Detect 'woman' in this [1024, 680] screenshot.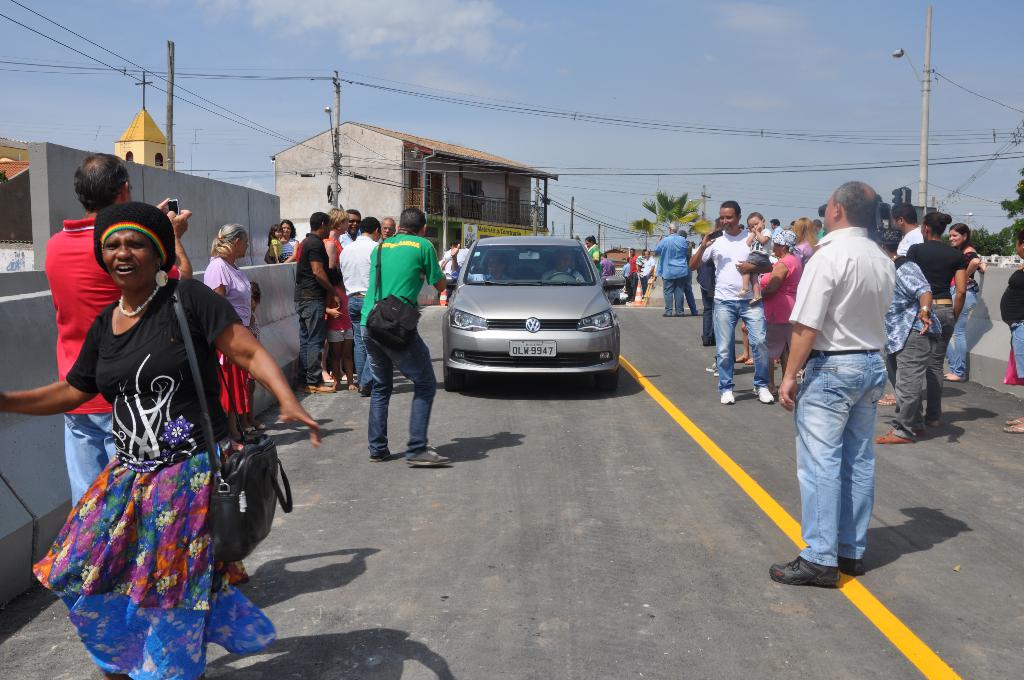
Detection: <region>942, 223, 985, 382</region>.
